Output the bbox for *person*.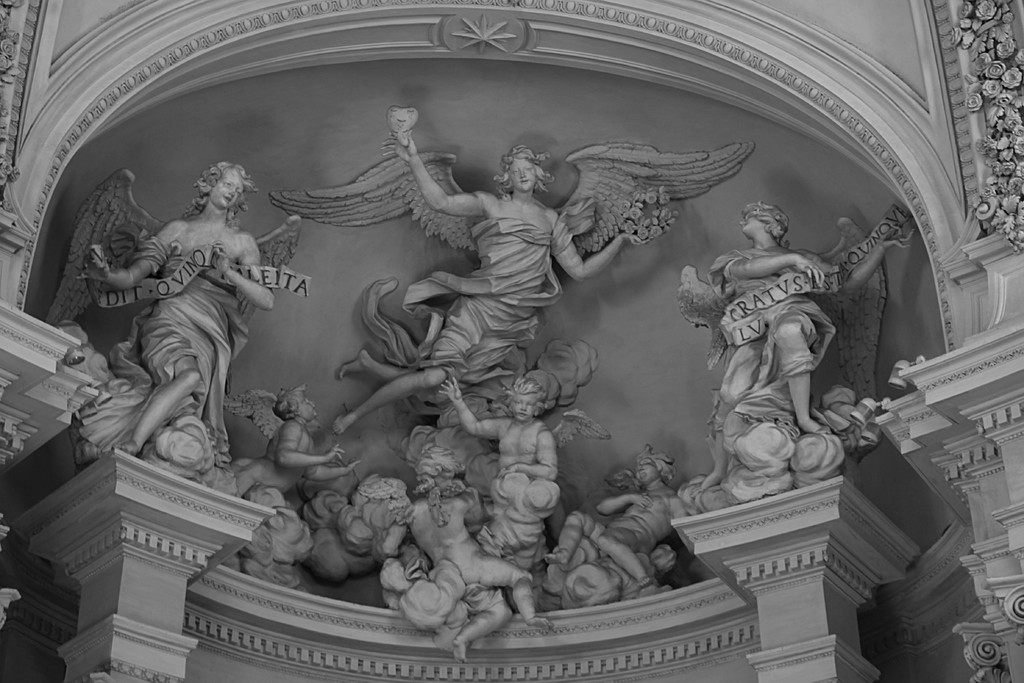
locate(225, 393, 359, 499).
